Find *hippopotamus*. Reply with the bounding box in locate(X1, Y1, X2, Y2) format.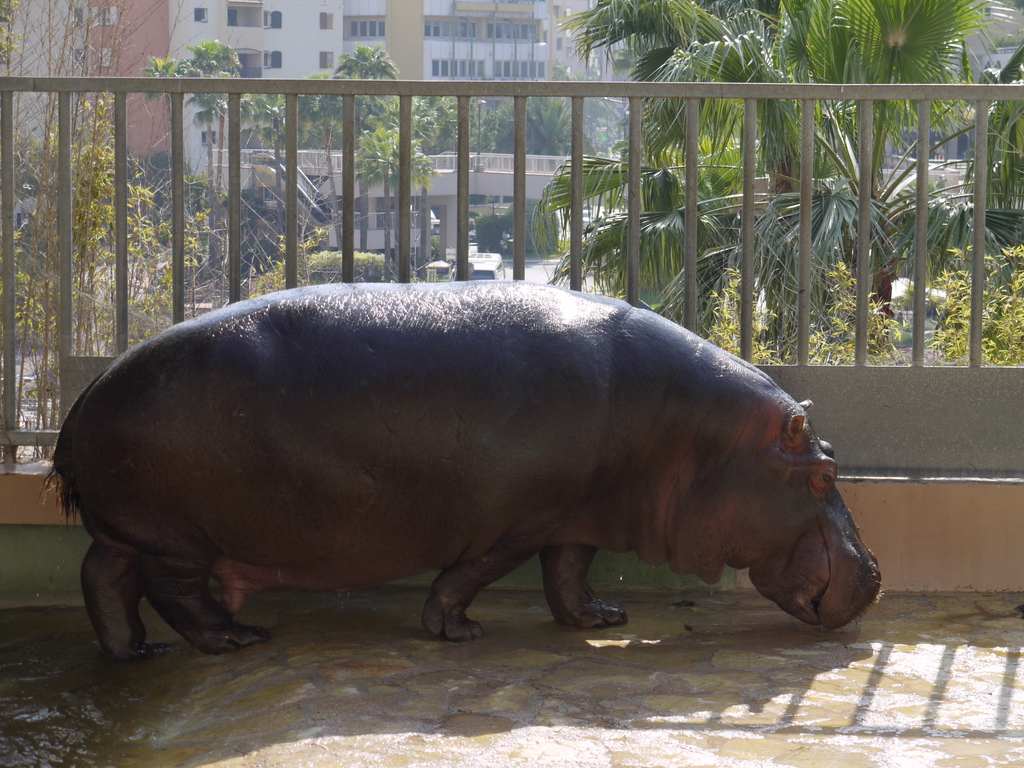
locate(49, 278, 881, 660).
